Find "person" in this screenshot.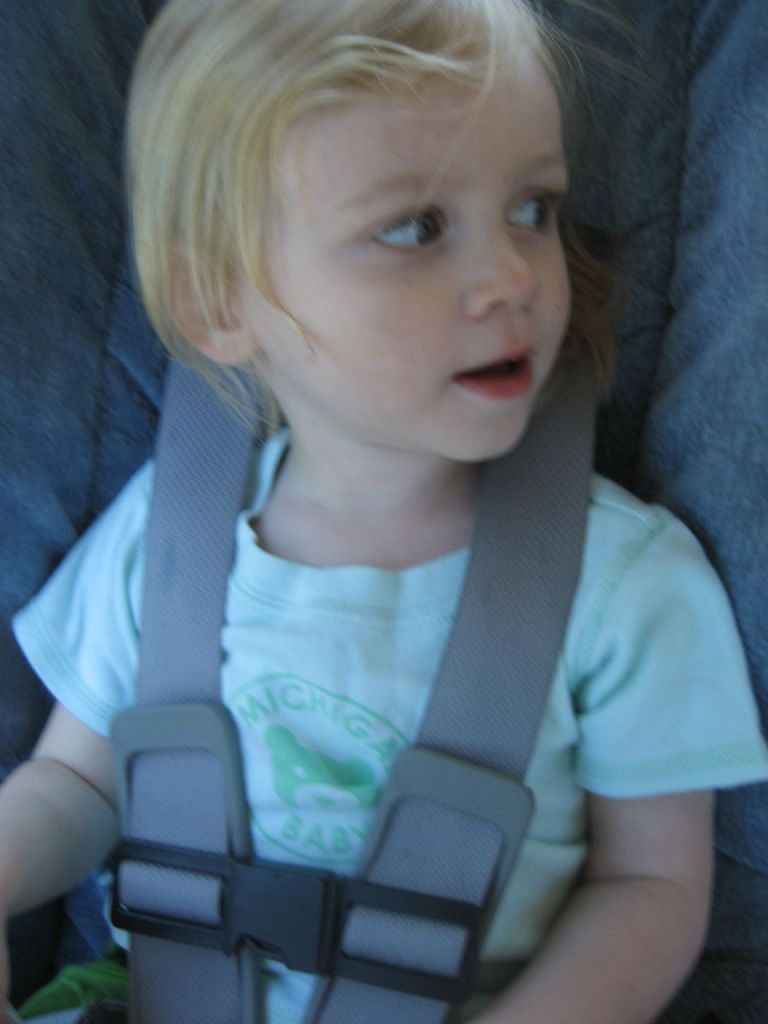
The bounding box for "person" is <bbox>0, 0, 767, 1018</bbox>.
